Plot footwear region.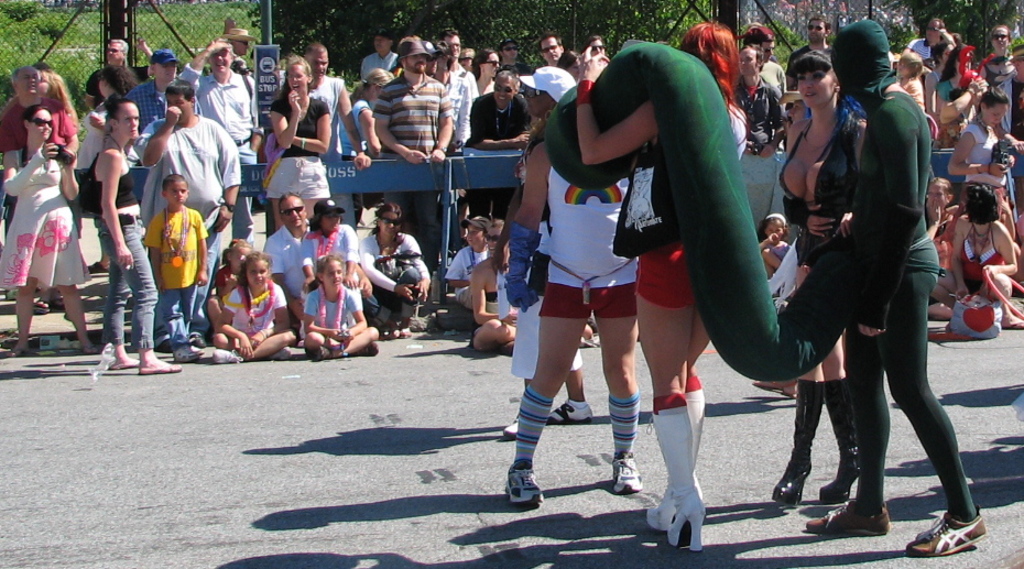
Plotted at 312:340:329:359.
